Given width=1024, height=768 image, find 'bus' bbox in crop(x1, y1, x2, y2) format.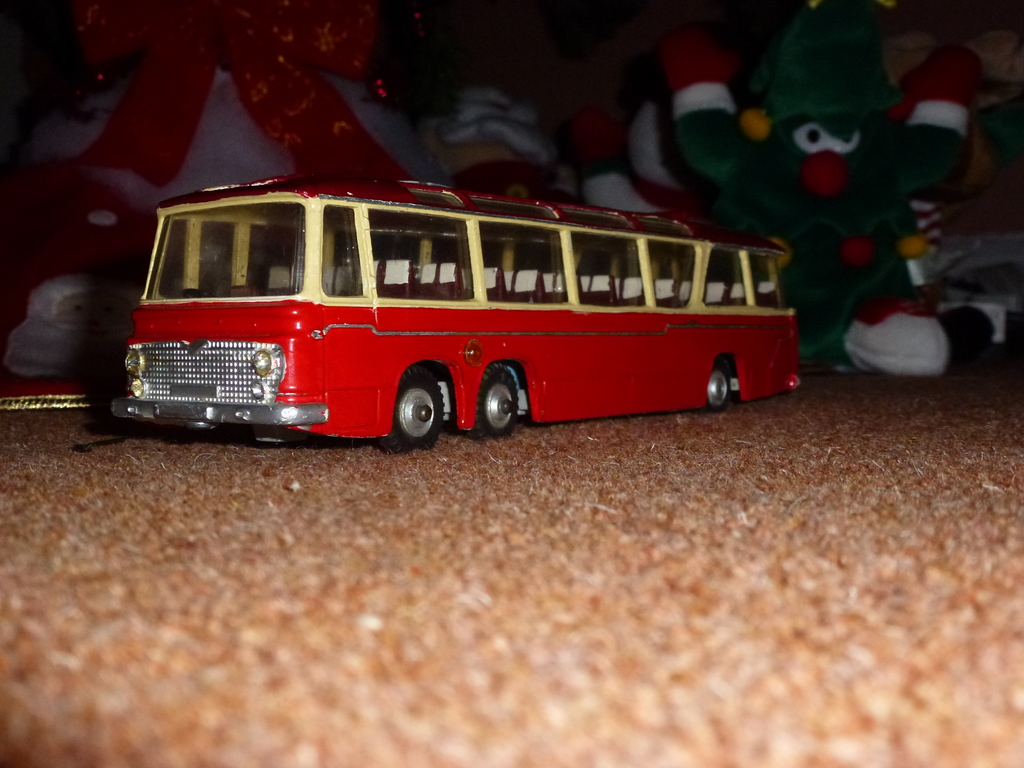
crop(115, 172, 799, 458).
